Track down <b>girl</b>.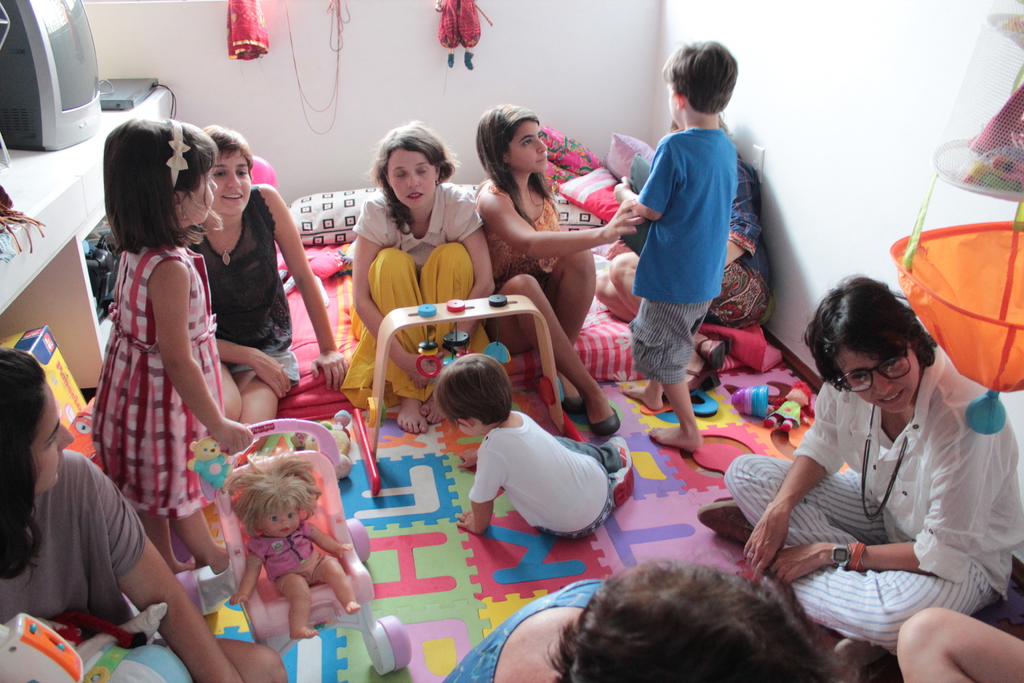
Tracked to [x1=216, y1=454, x2=365, y2=643].
